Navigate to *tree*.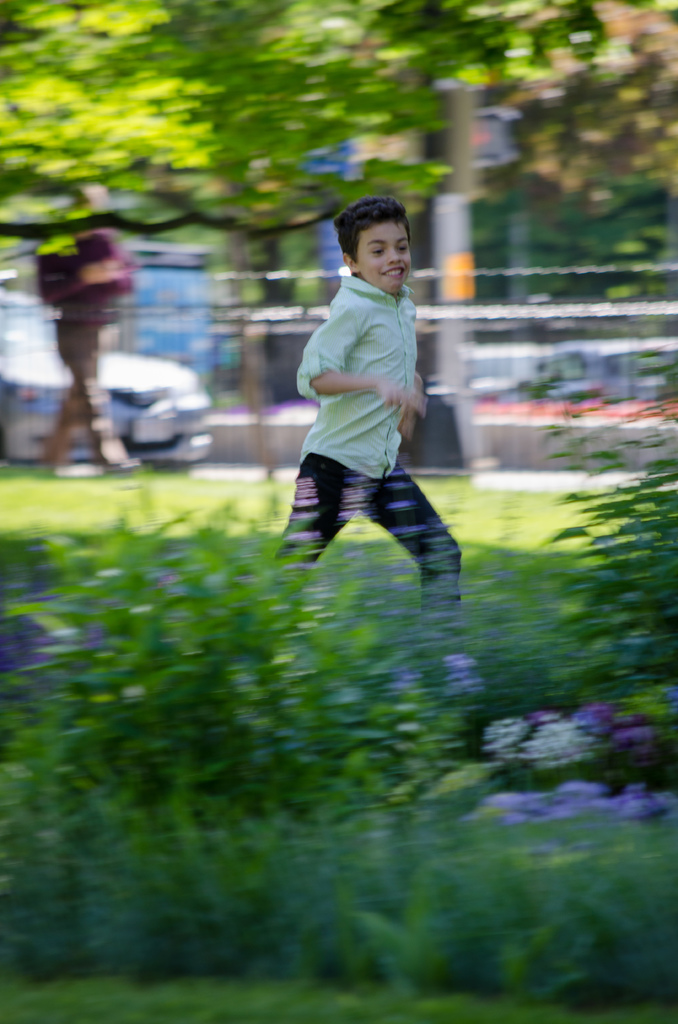
Navigation target: box=[0, 0, 677, 272].
